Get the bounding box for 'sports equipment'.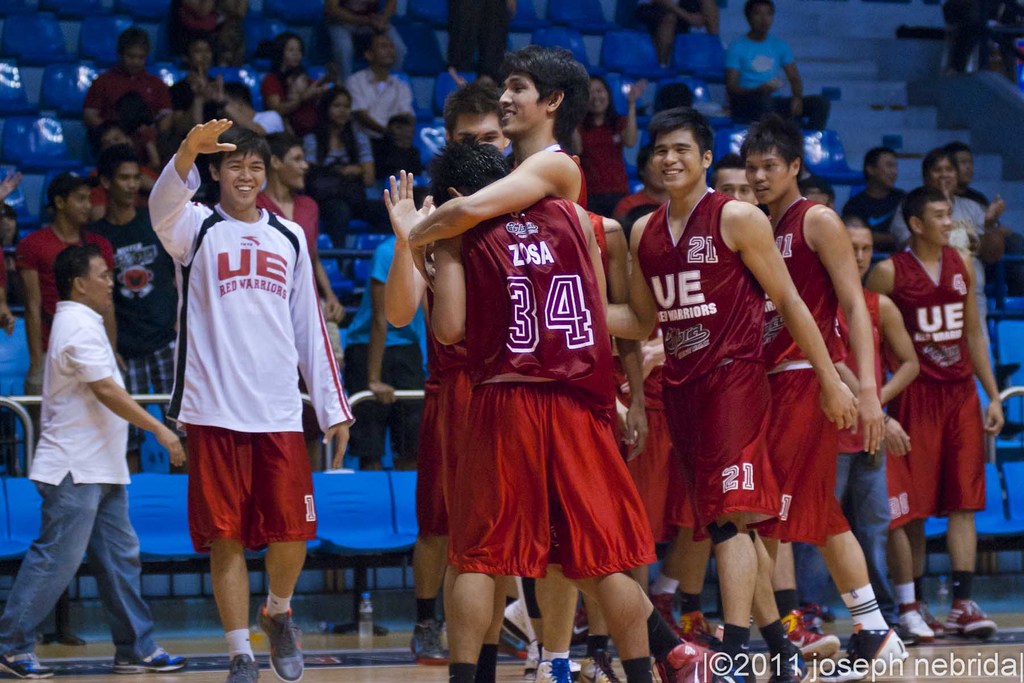
[843,623,909,675].
